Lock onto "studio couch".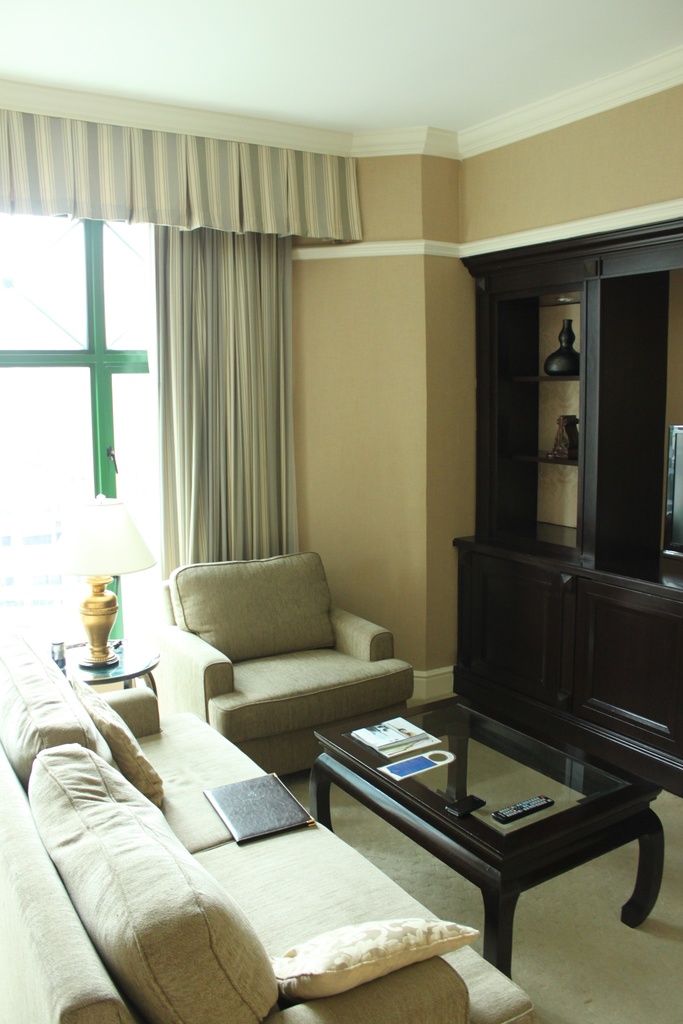
Locked: crop(155, 554, 422, 785).
